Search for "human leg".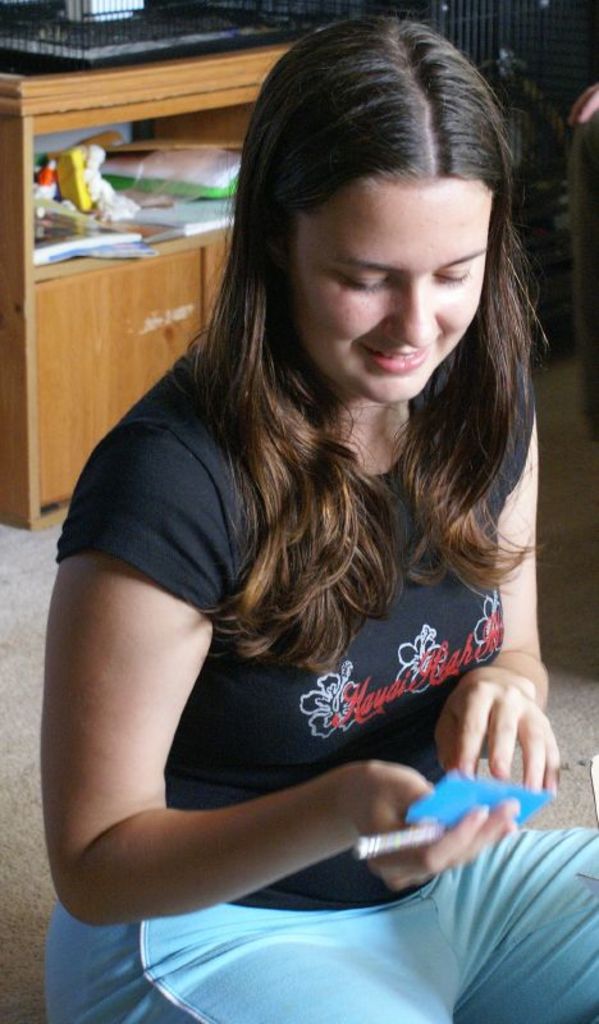
Found at {"left": 456, "top": 826, "right": 598, "bottom": 1019}.
